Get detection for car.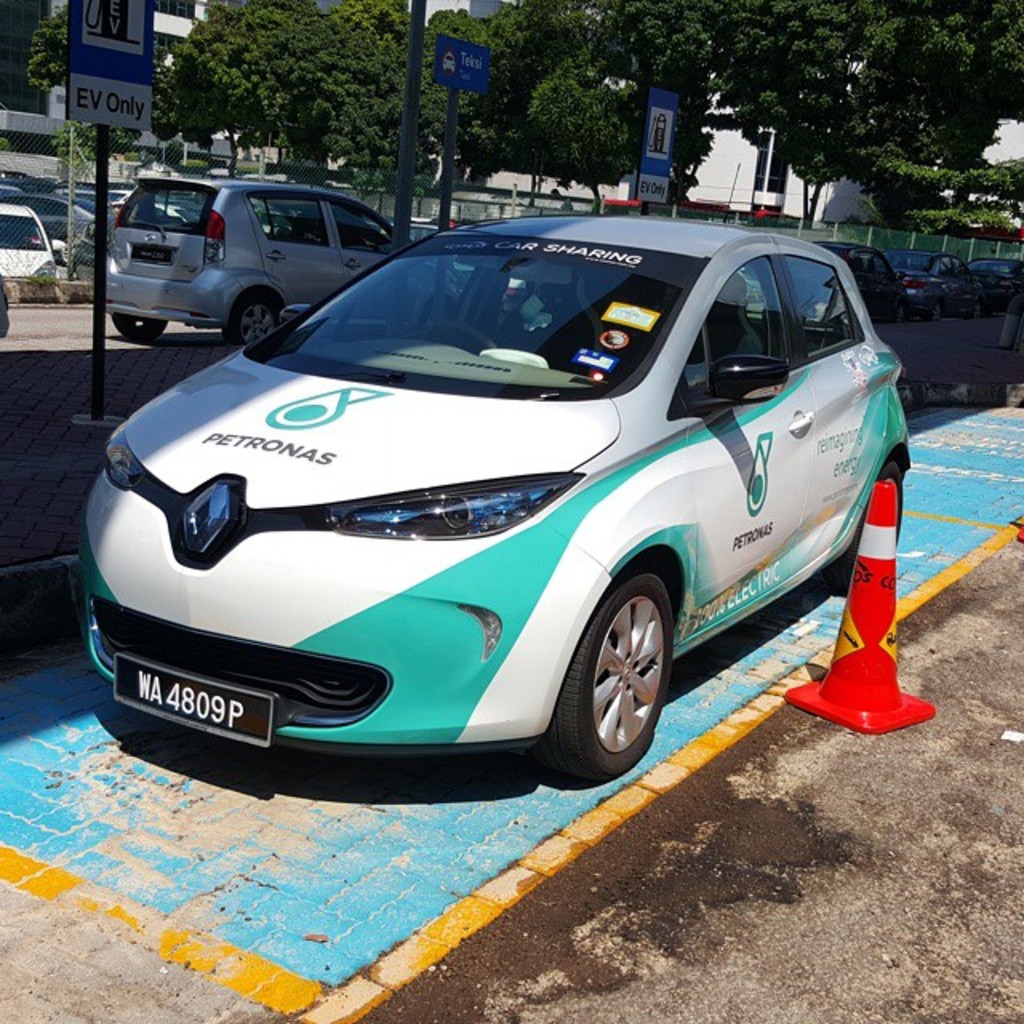
Detection: (886, 250, 981, 320).
